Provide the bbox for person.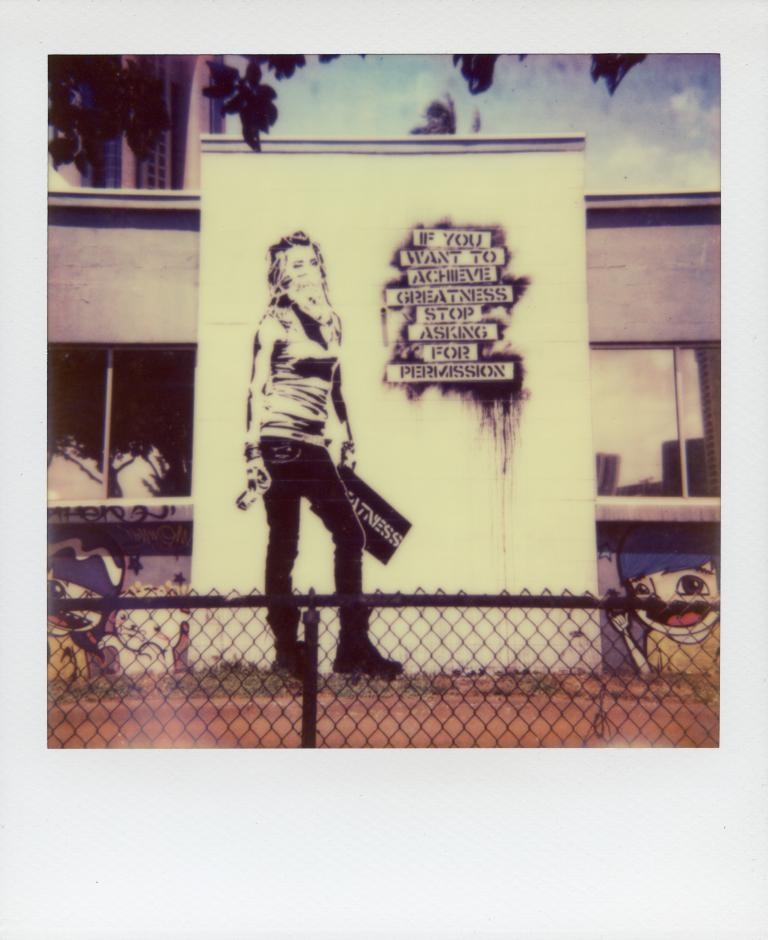
left=234, top=208, right=397, bottom=702.
